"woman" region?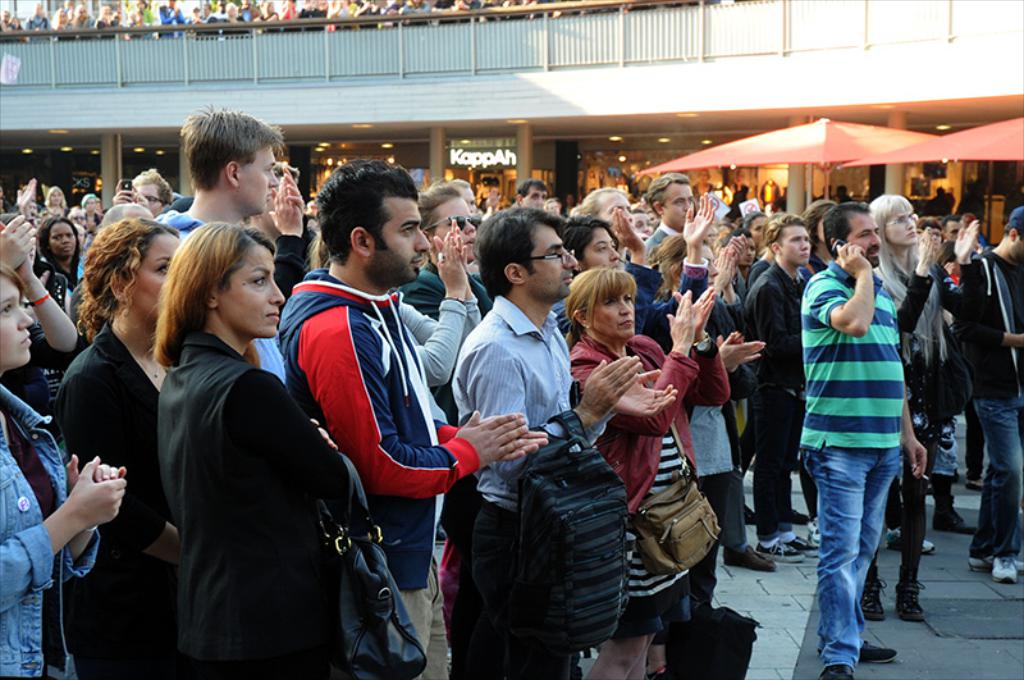
[392, 184, 494, 420]
